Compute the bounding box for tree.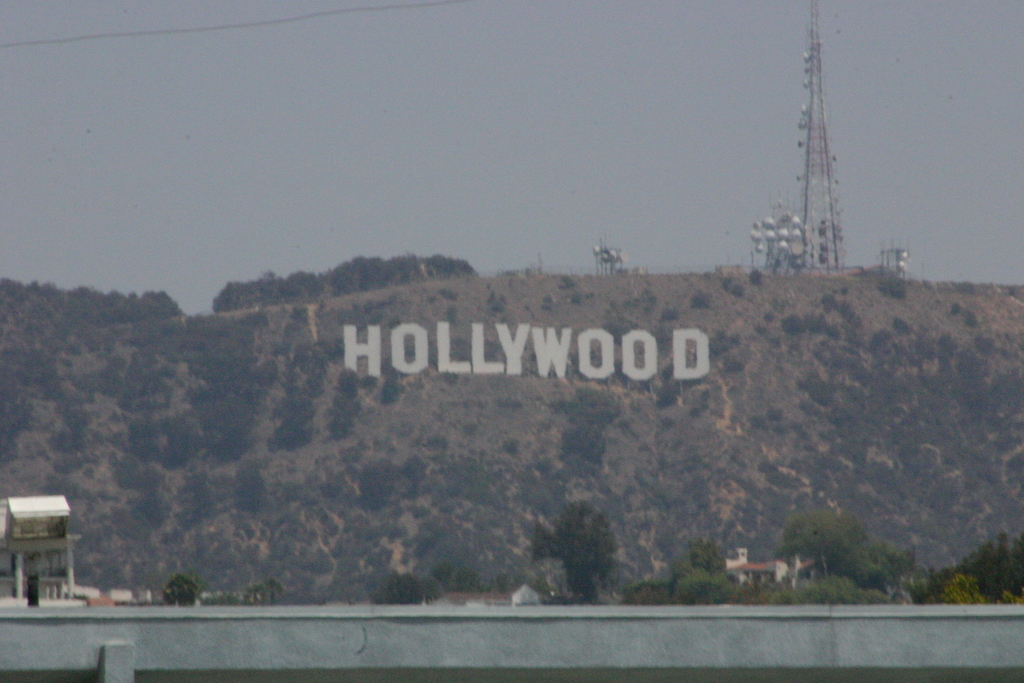
detection(202, 394, 255, 459).
